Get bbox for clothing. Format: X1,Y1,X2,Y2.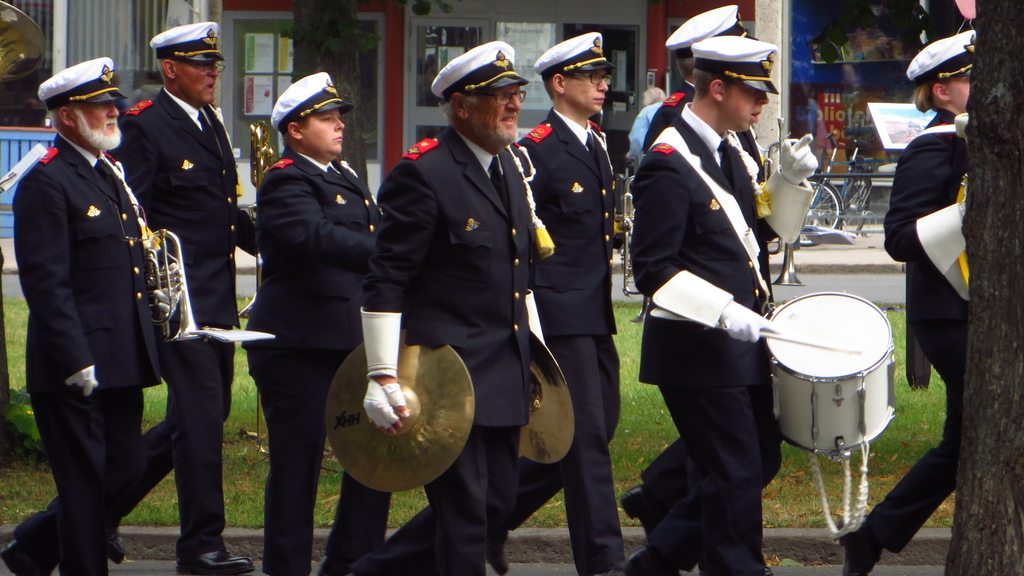
380,130,535,575.
